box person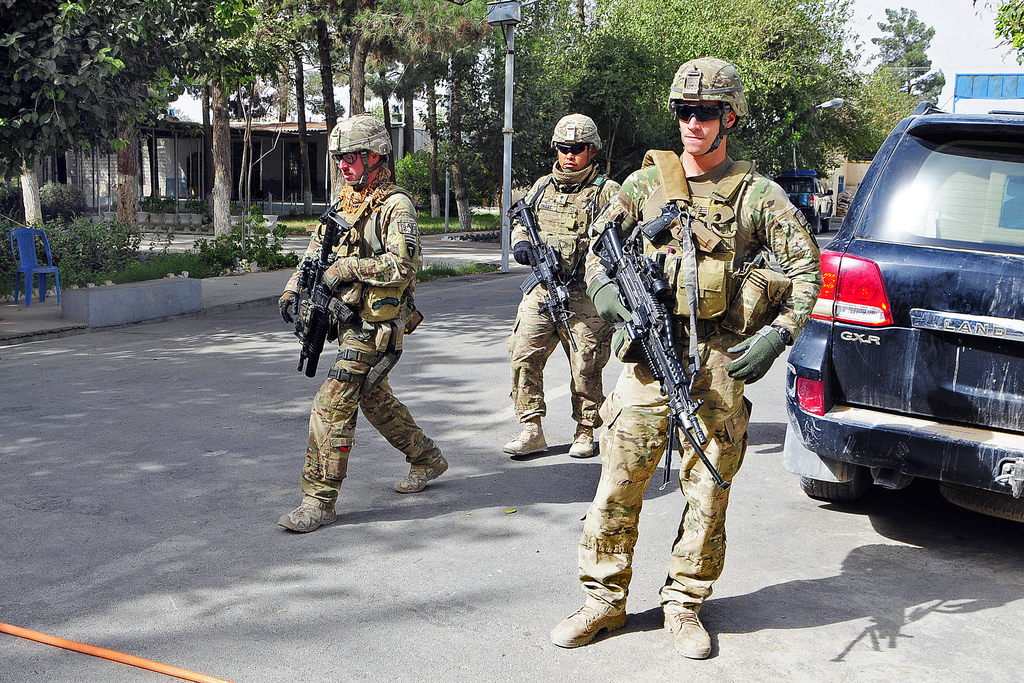
(500, 111, 618, 457)
